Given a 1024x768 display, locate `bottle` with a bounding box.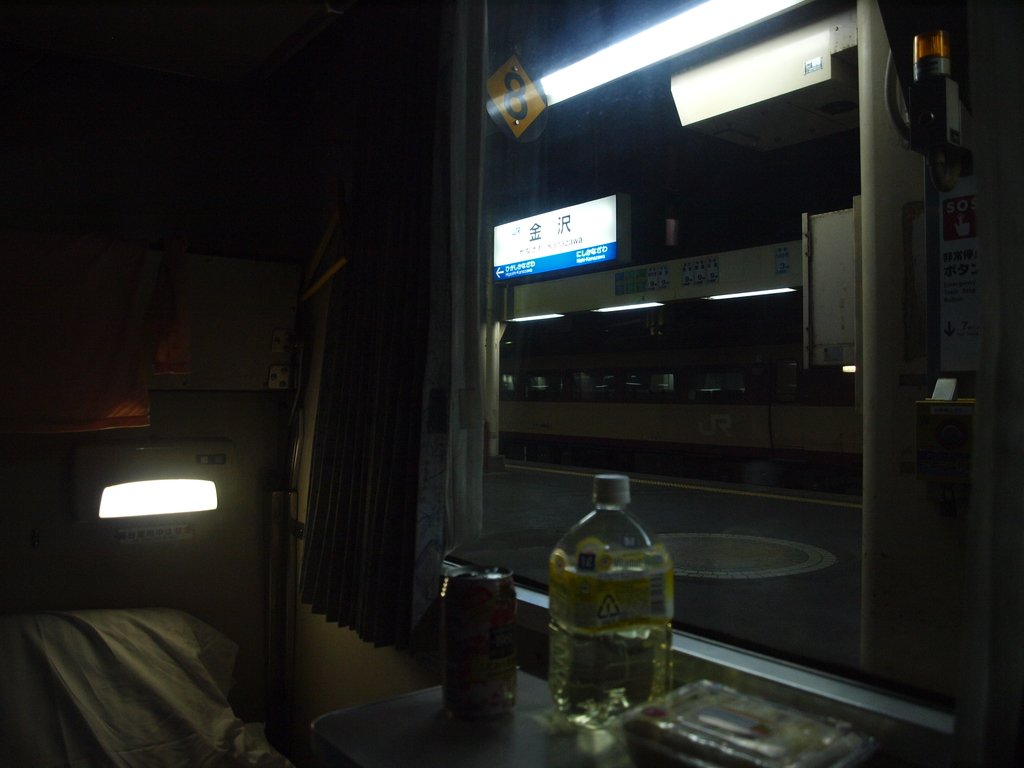
Located: 538,481,671,728.
